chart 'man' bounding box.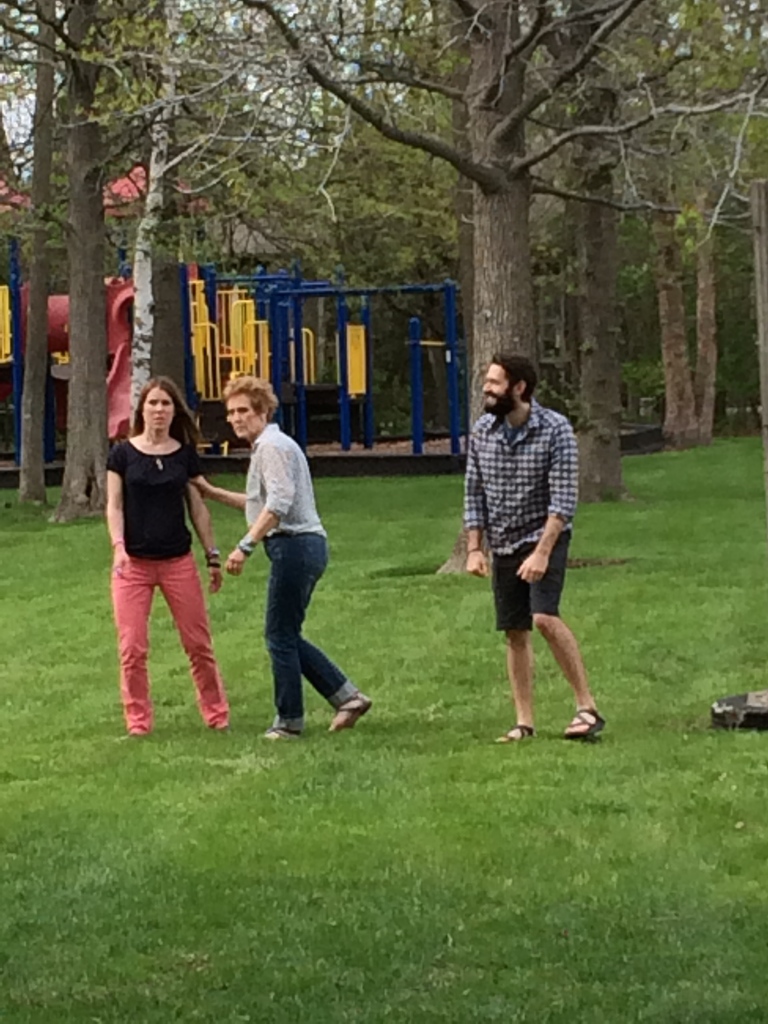
Charted: 453 346 591 744.
